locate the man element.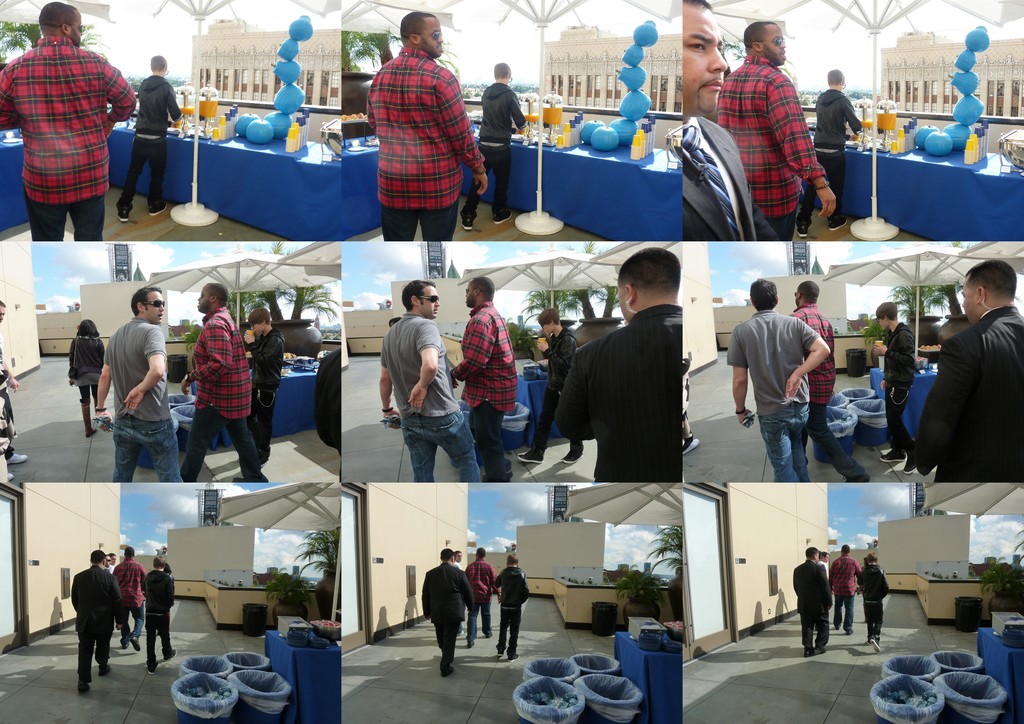
Element bbox: (left=916, top=253, right=1023, bottom=483).
